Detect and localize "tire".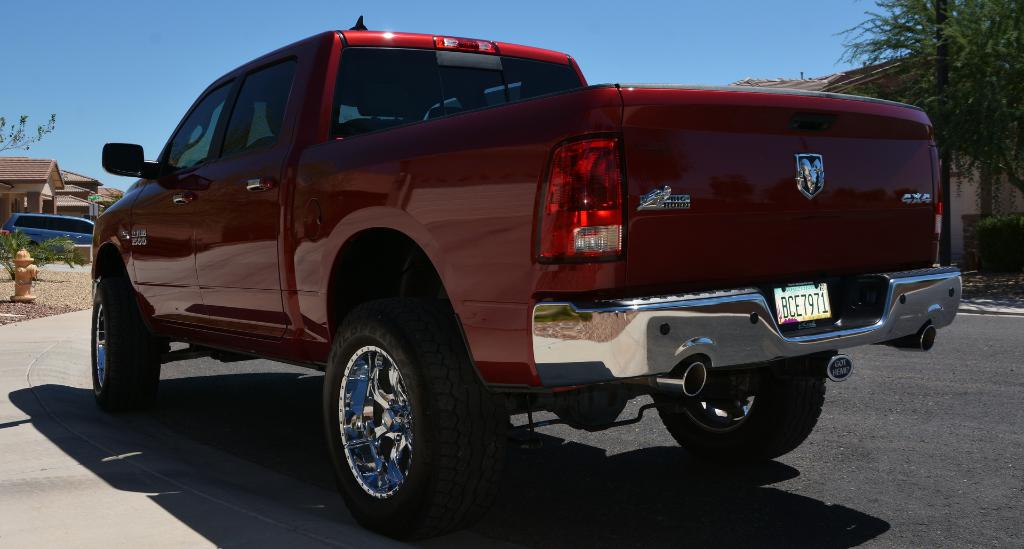
Localized at x1=647 y1=348 x2=829 y2=468.
